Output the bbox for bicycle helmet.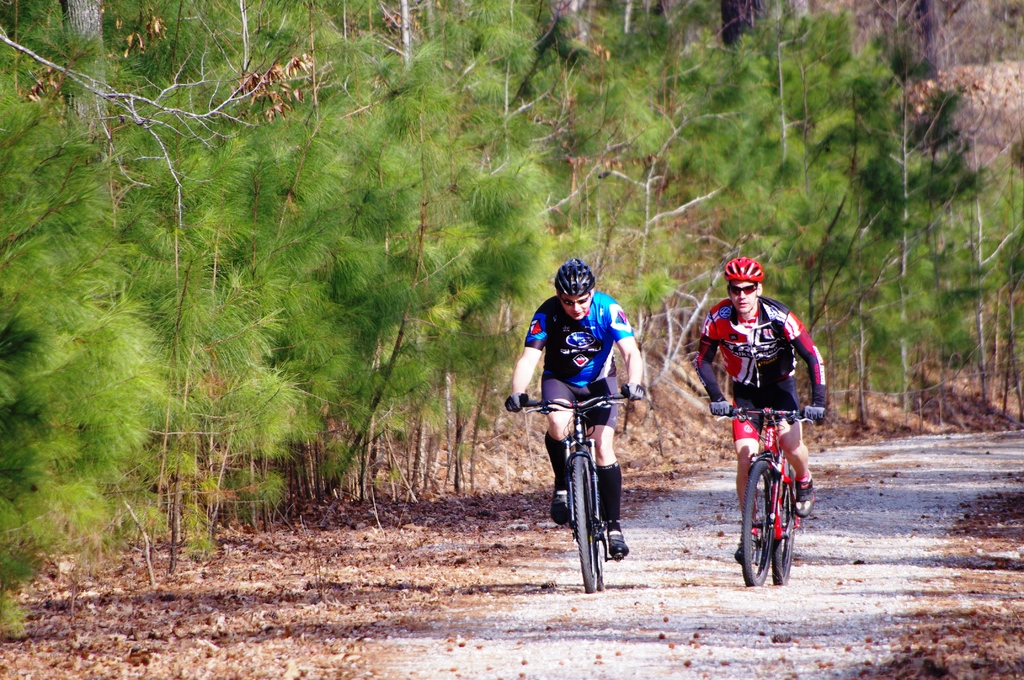
BBox(557, 261, 596, 294).
